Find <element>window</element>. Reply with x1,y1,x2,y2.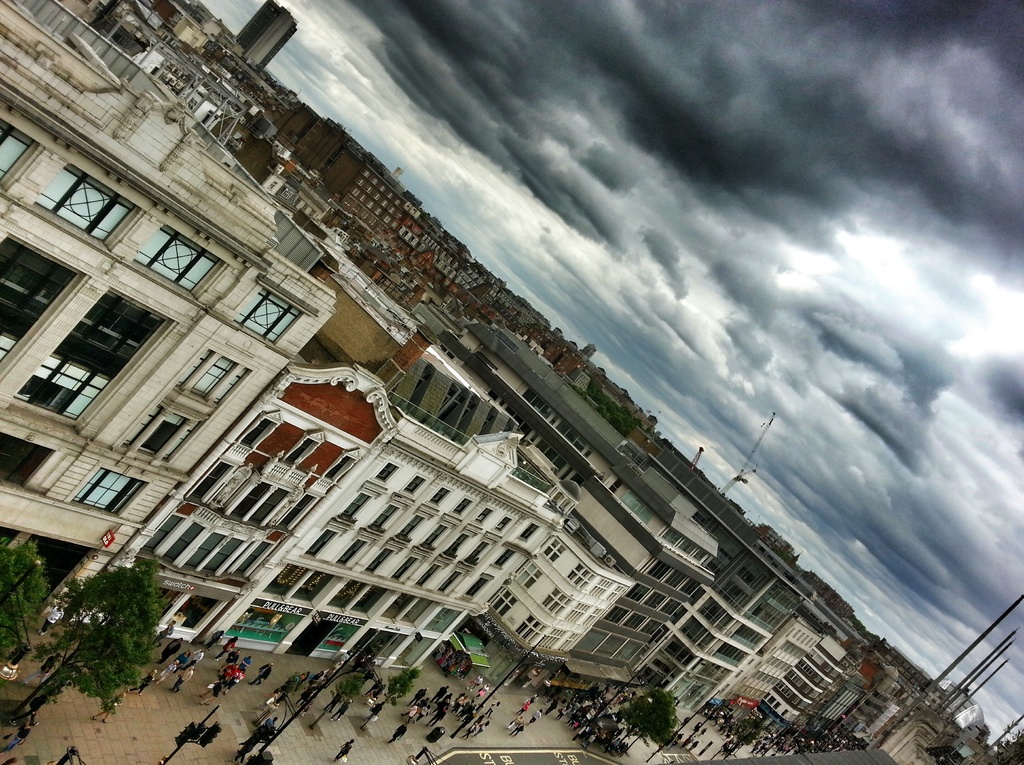
369,499,397,532.
